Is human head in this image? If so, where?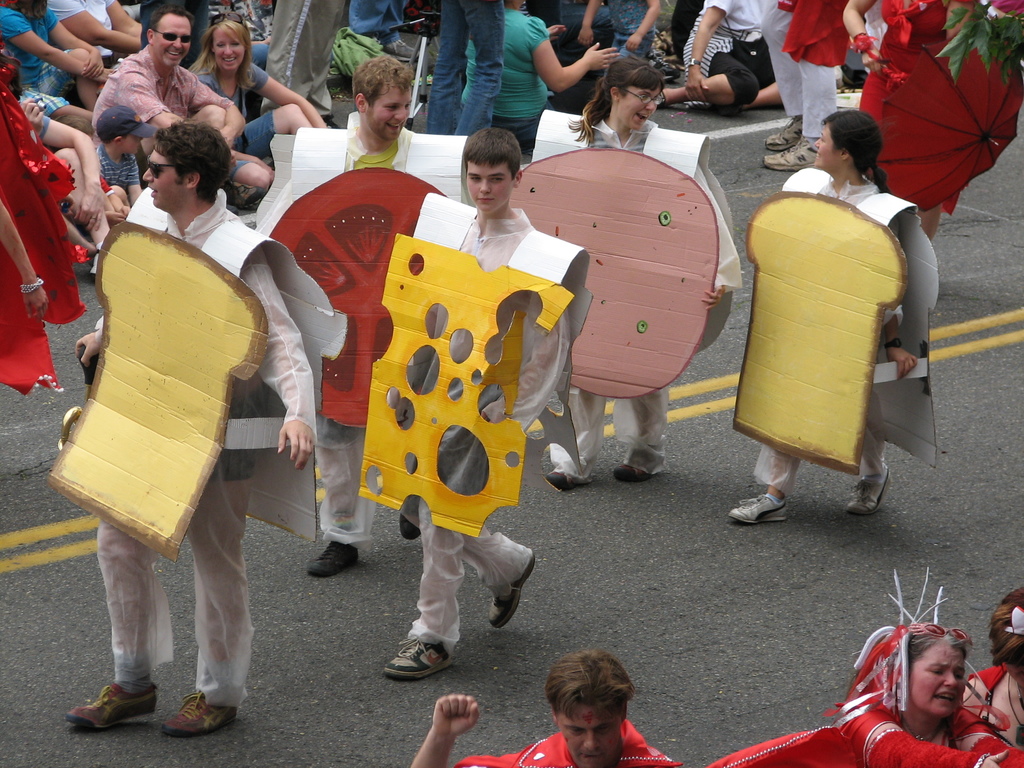
Yes, at (811, 106, 884, 182).
